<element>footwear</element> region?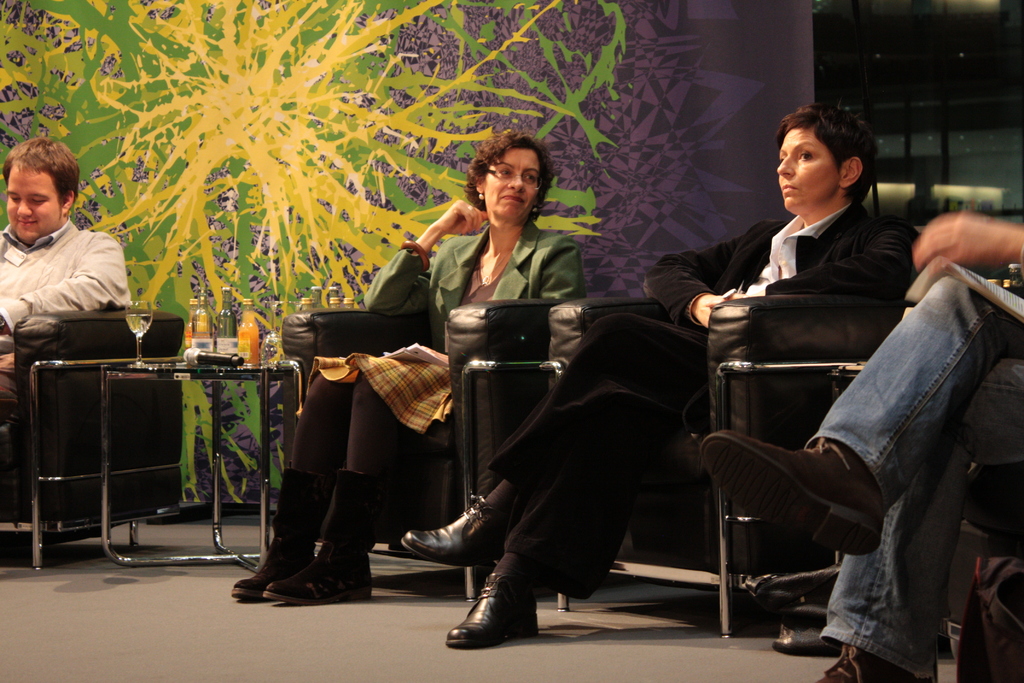
l=226, t=470, r=331, b=603
